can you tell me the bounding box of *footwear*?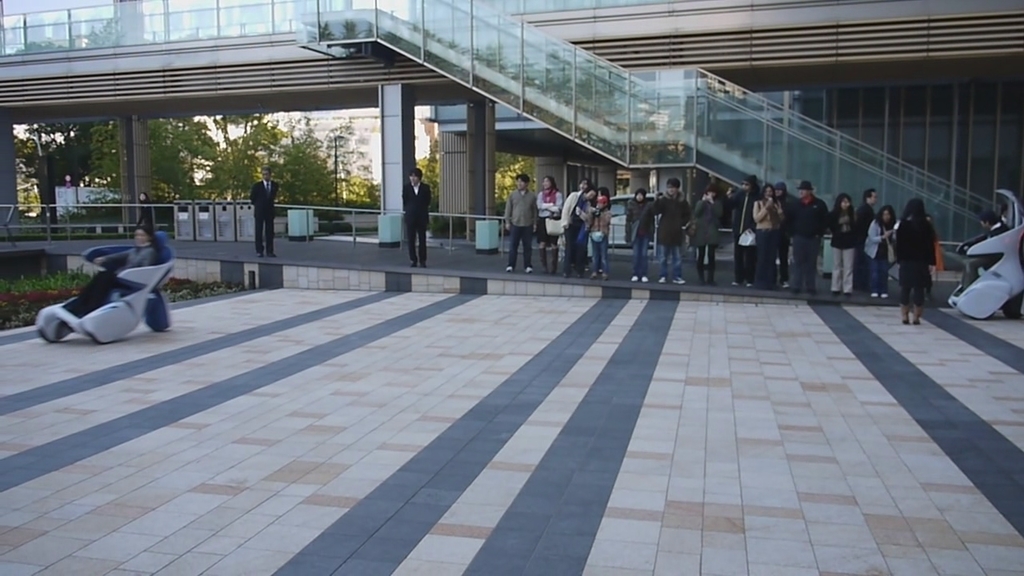
[x1=882, y1=293, x2=887, y2=298].
